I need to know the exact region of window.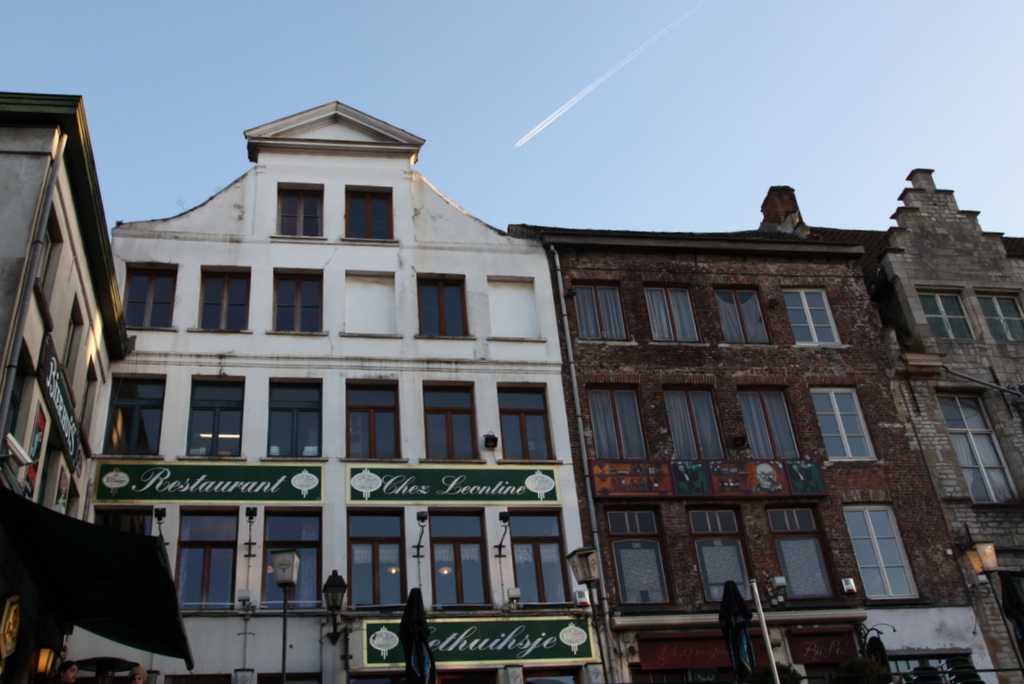
Region: [left=346, top=380, right=399, bottom=454].
